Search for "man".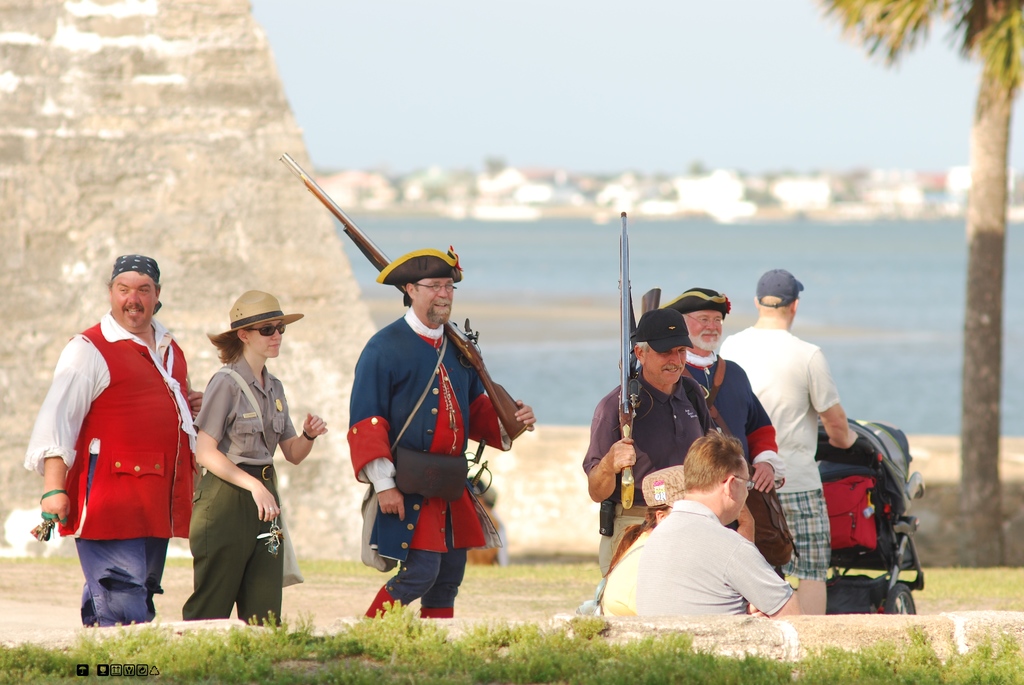
Found at box=[716, 267, 860, 619].
